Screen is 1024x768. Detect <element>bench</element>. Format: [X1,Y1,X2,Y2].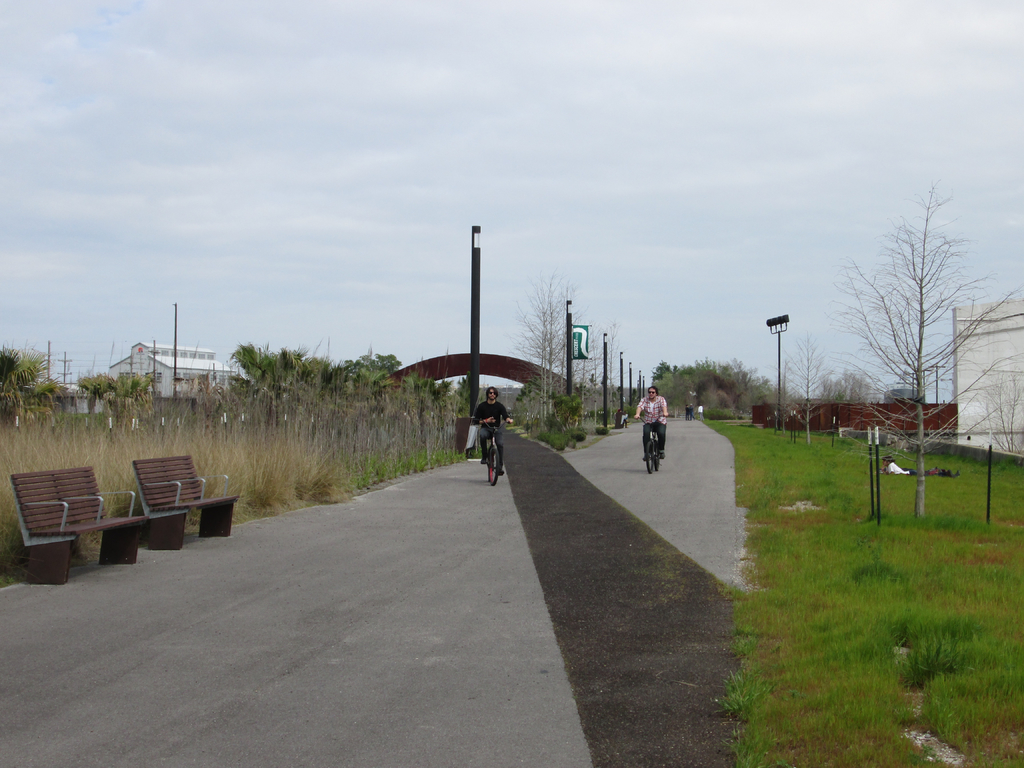
[133,454,236,552].
